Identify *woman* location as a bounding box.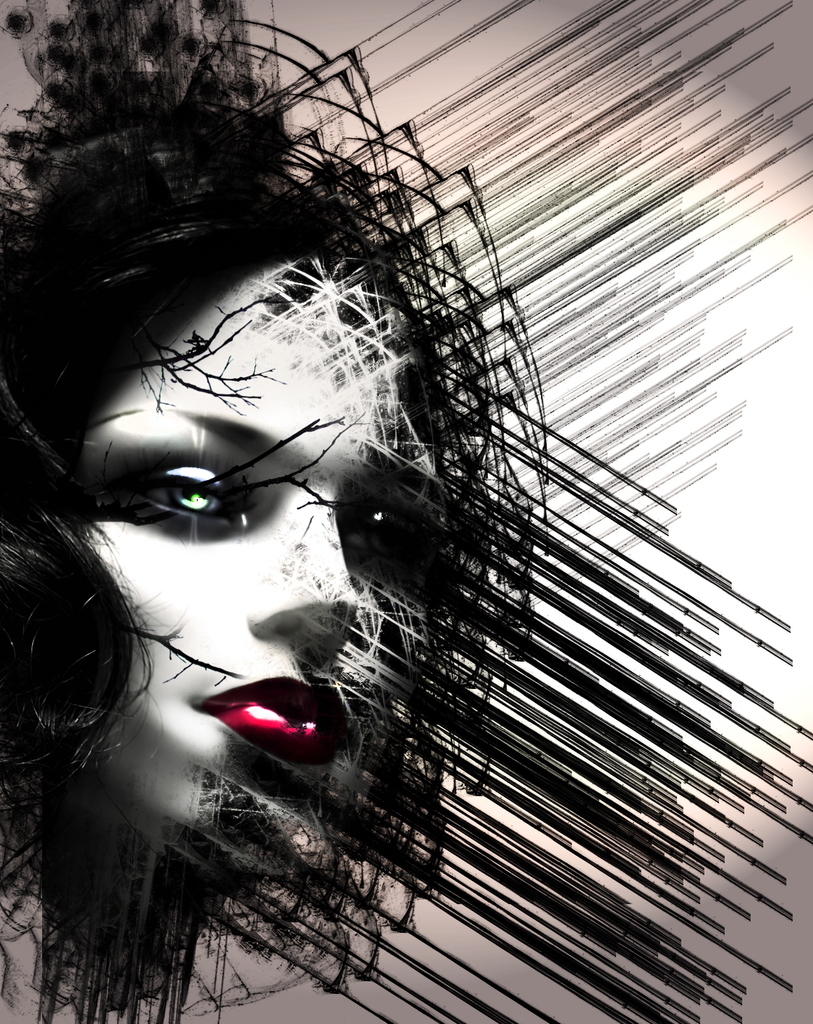
(0, 71, 763, 1018).
